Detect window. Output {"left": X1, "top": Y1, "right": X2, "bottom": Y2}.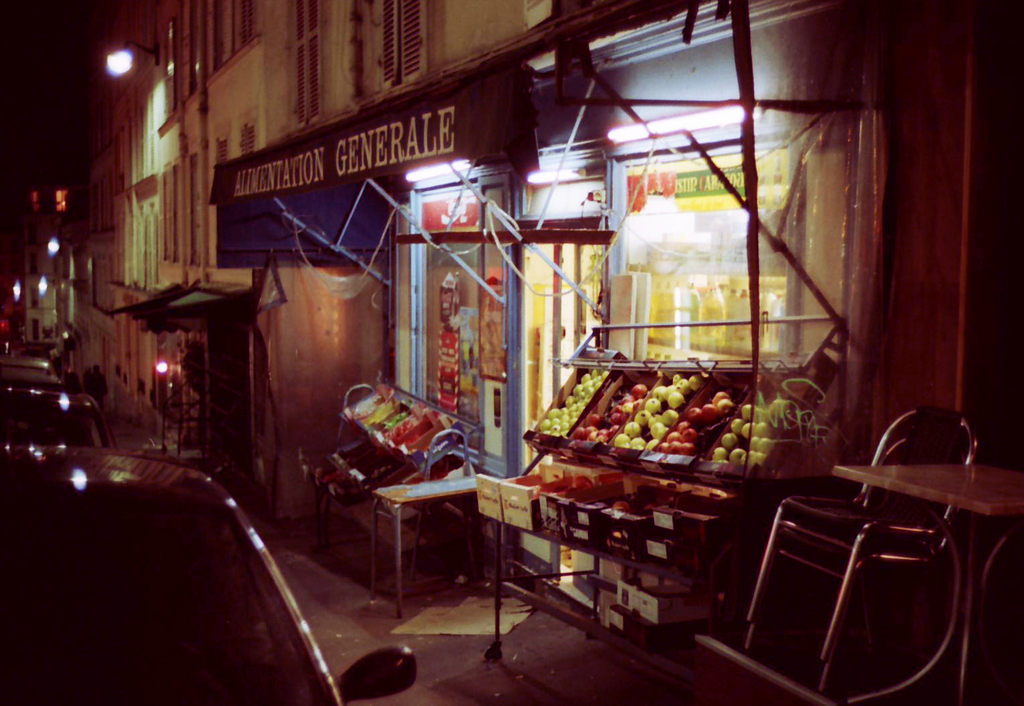
{"left": 189, "top": 151, "right": 203, "bottom": 266}.
